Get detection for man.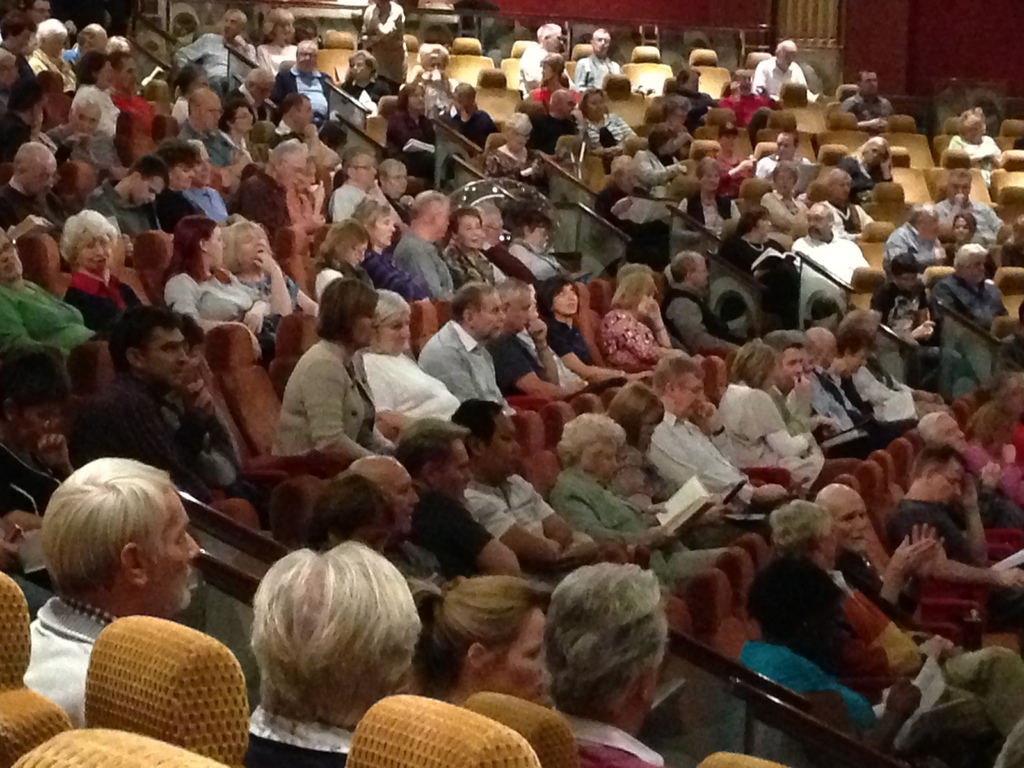
Detection: BBox(750, 505, 1023, 755).
